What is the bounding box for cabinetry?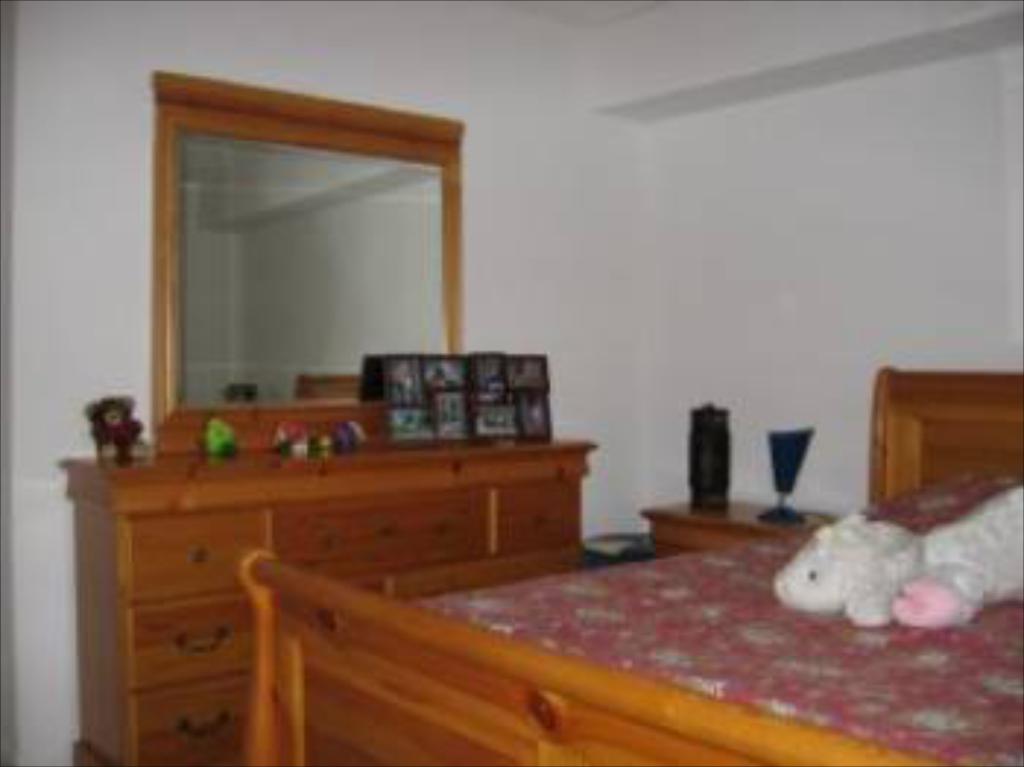
BBox(79, 477, 579, 764).
